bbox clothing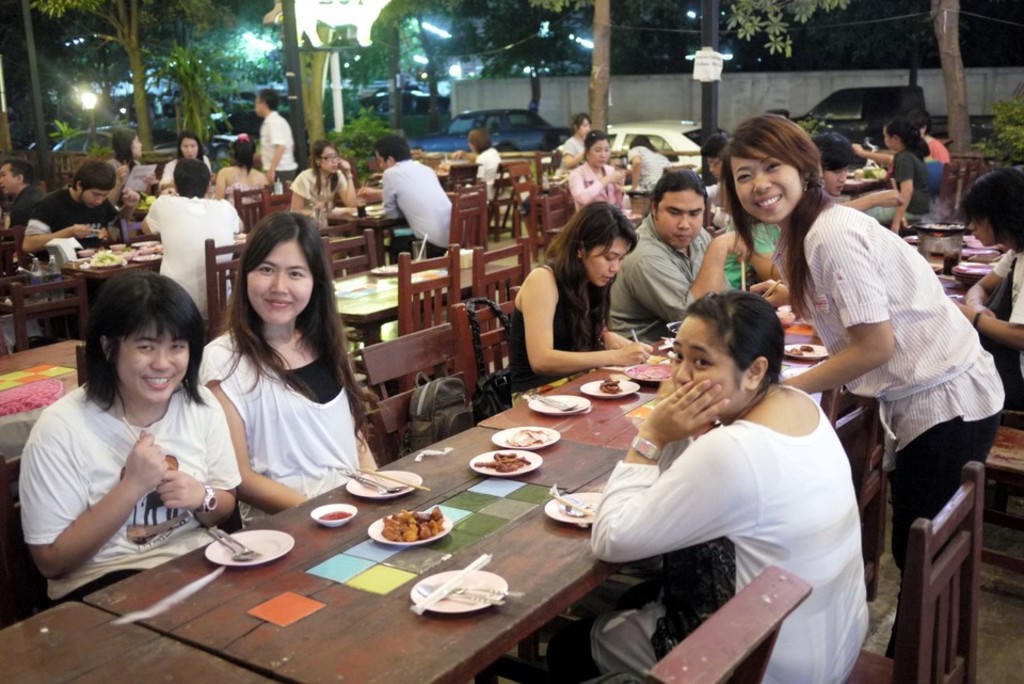
158,159,172,190
